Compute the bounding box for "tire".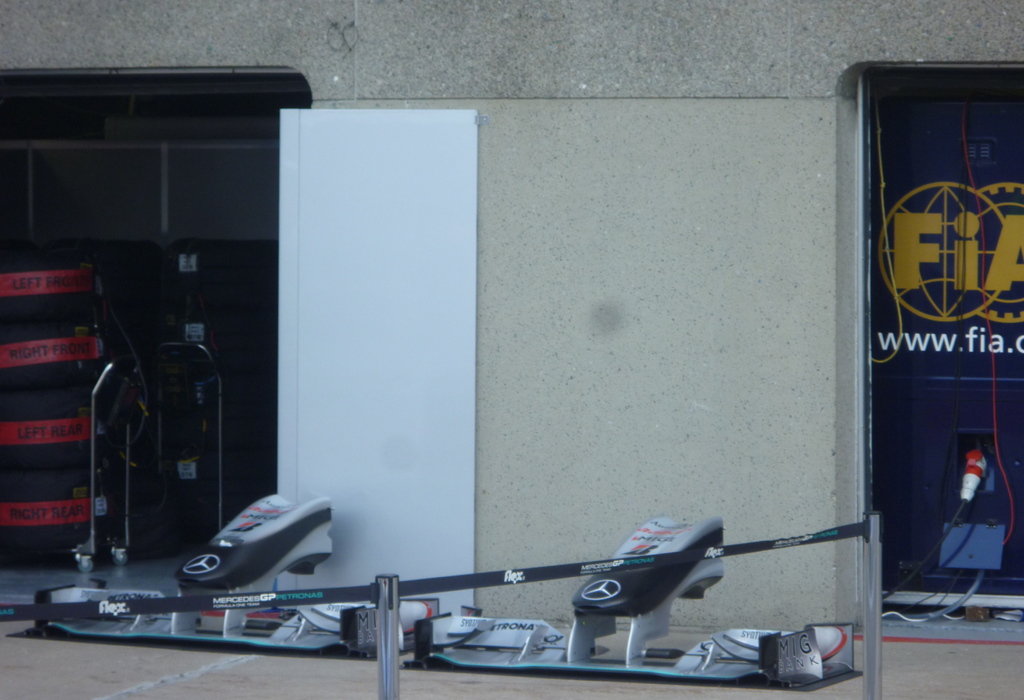
bbox(77, 553, 95, 573).
